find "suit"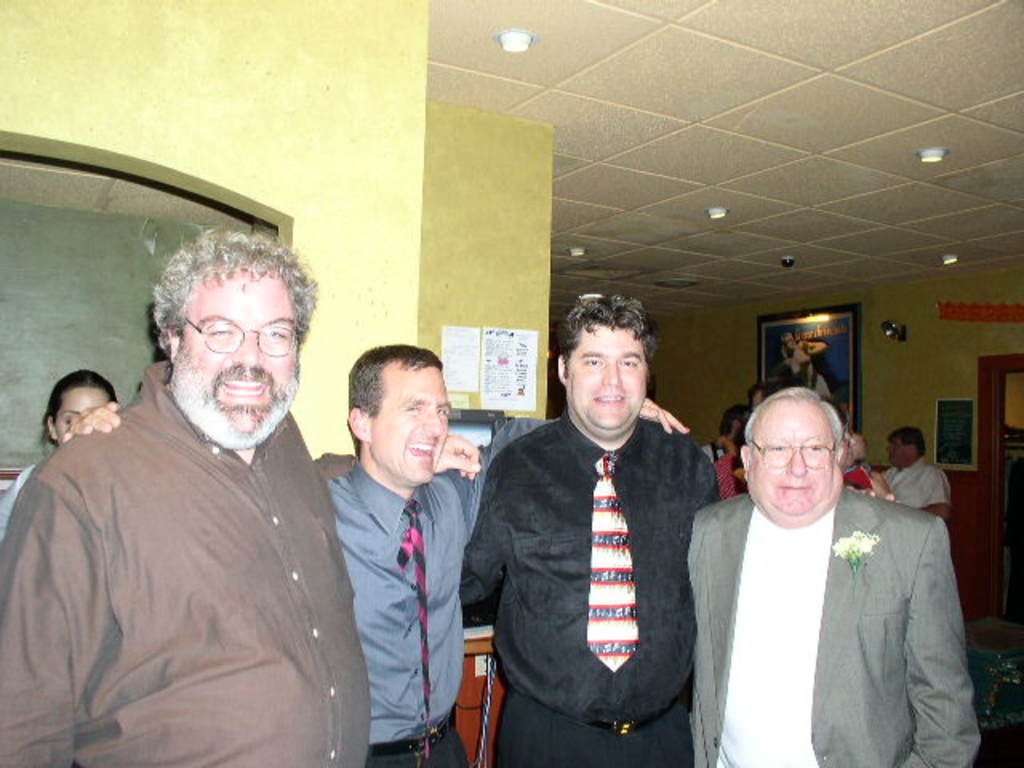
x1=675, y1=427, x2=971, y2=760
